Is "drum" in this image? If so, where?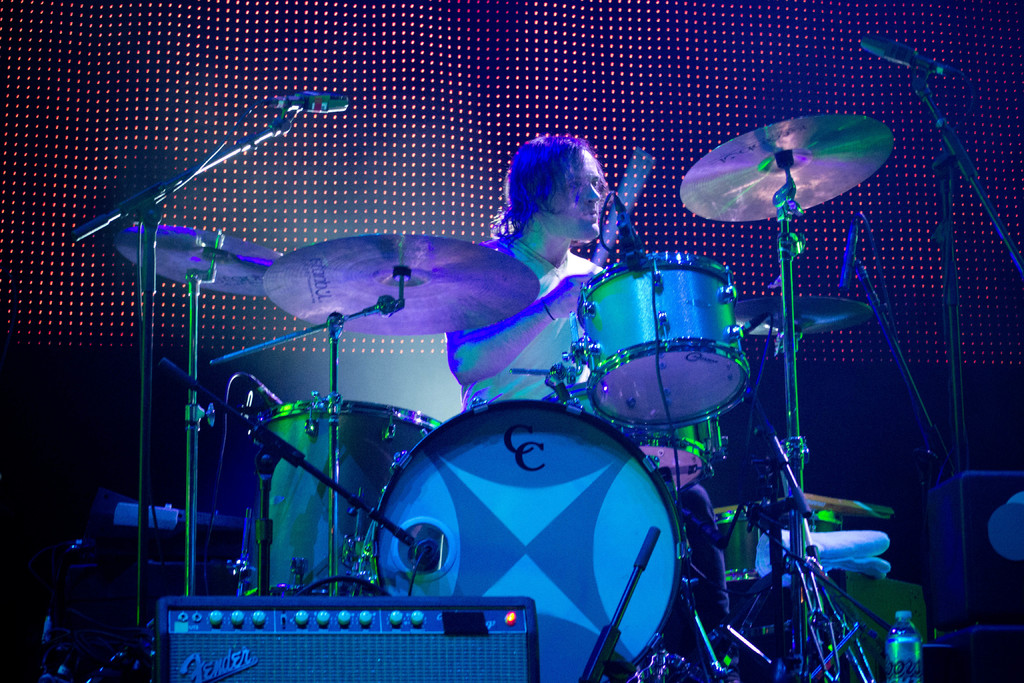
Yes, at 237,399,438,598.
